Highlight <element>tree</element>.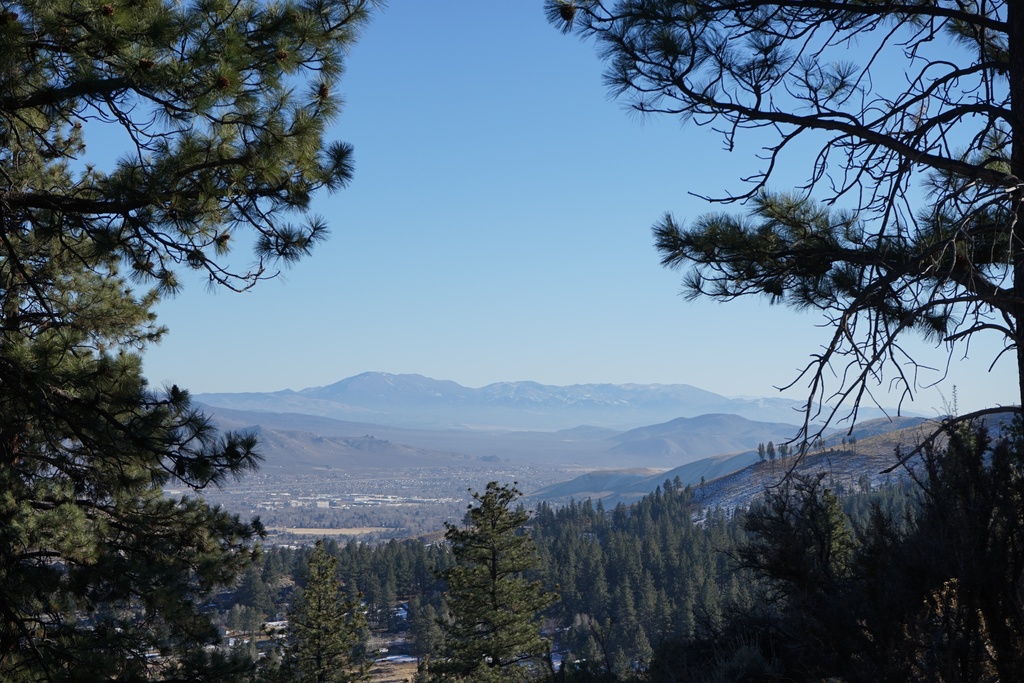
Highlighted region: <bbox>377, 477, 578, 682</bbox>.
